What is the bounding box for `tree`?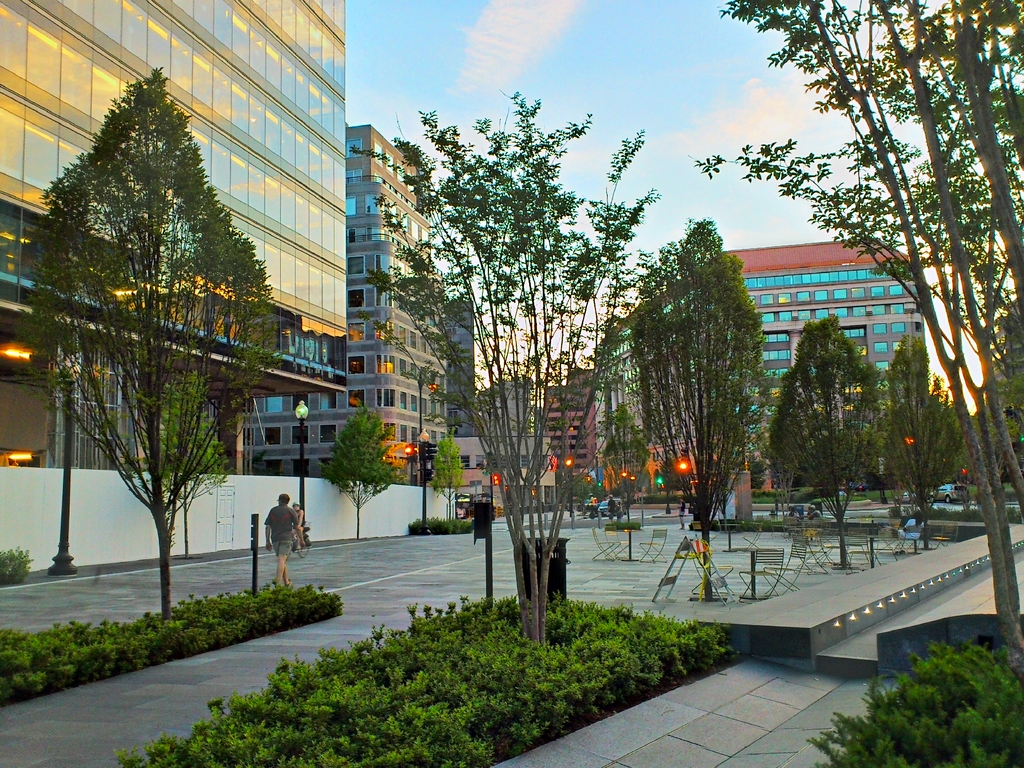
730 0 1023 502.
